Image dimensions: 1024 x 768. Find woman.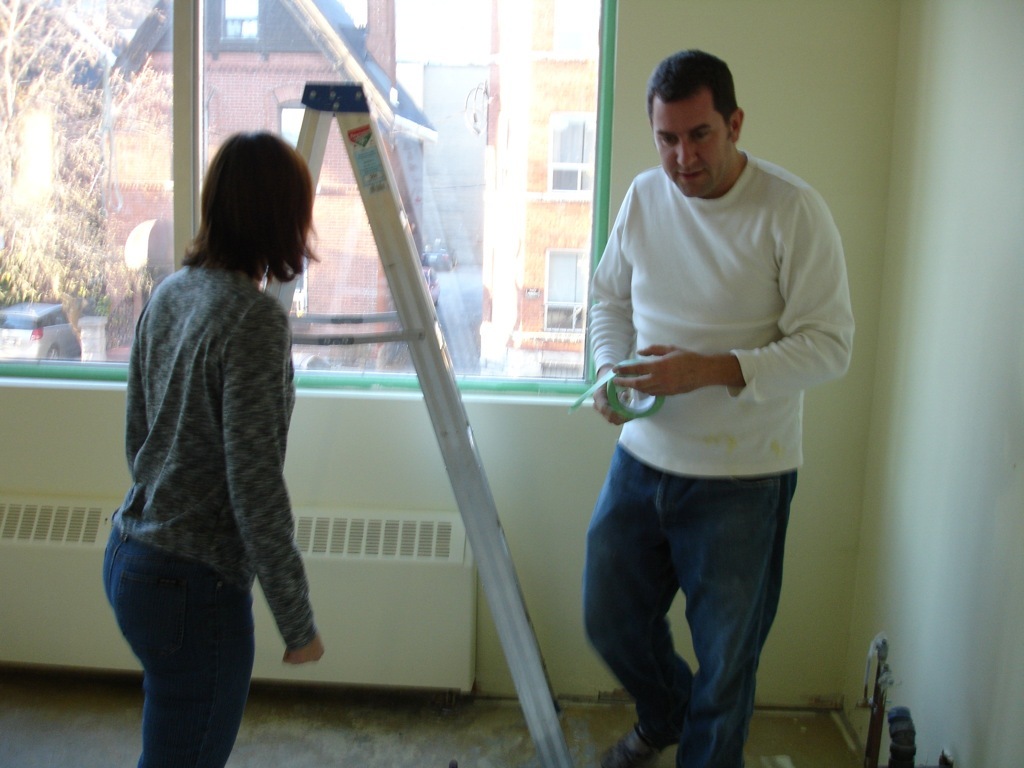
x1=100, y1=112, x2=333, y2=760.
